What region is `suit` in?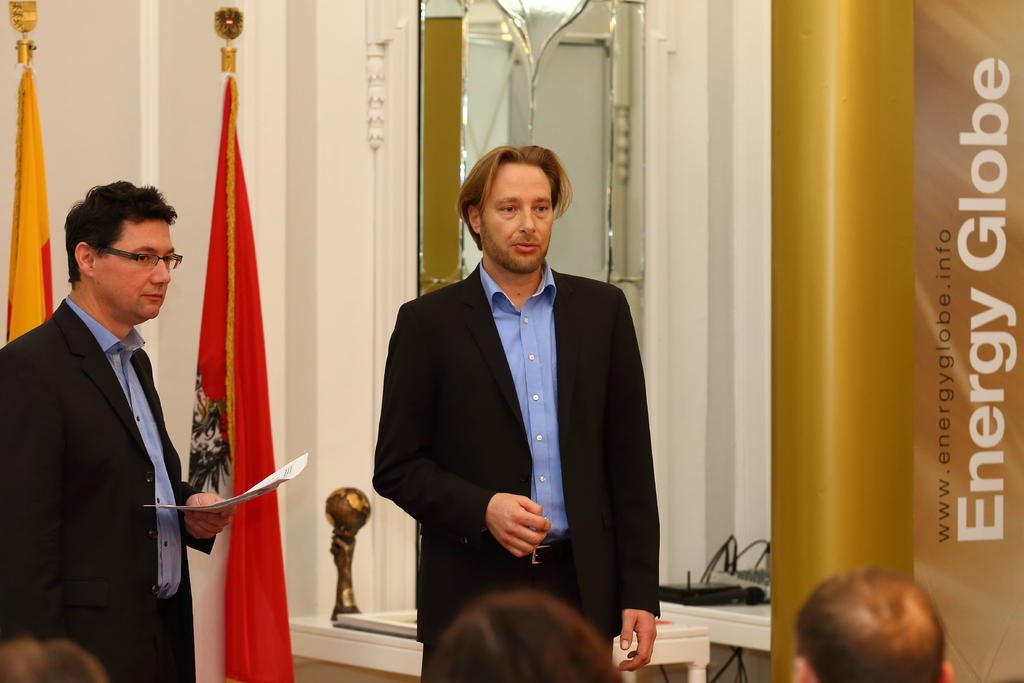
(left=371, top=174, right=664, bottom=657).
